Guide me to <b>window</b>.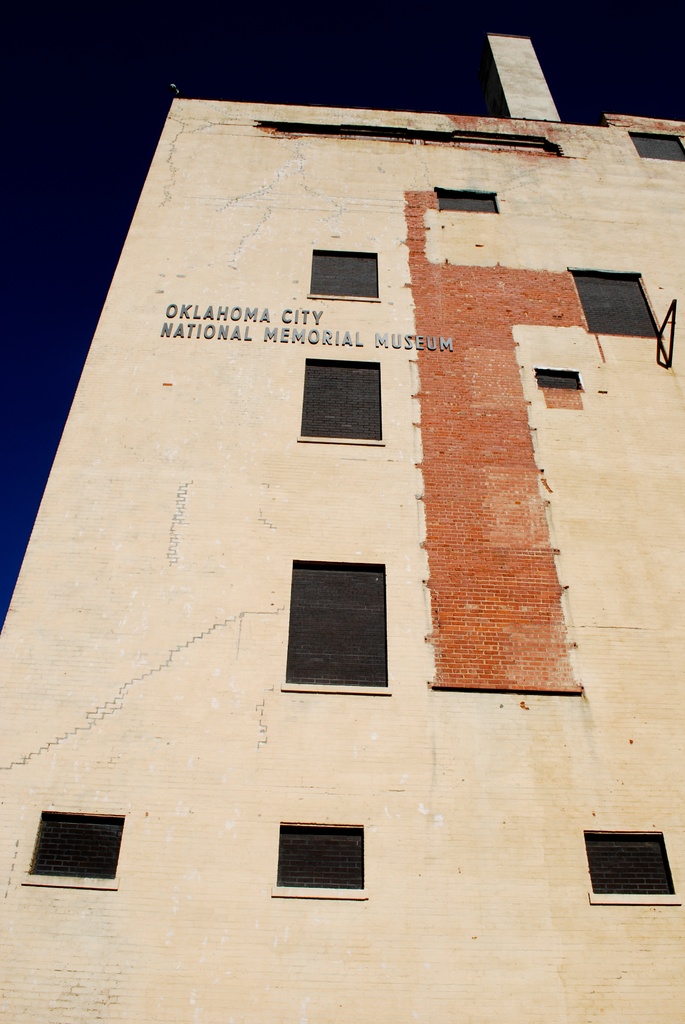
Guidance: (27, 812, 125, 877).
